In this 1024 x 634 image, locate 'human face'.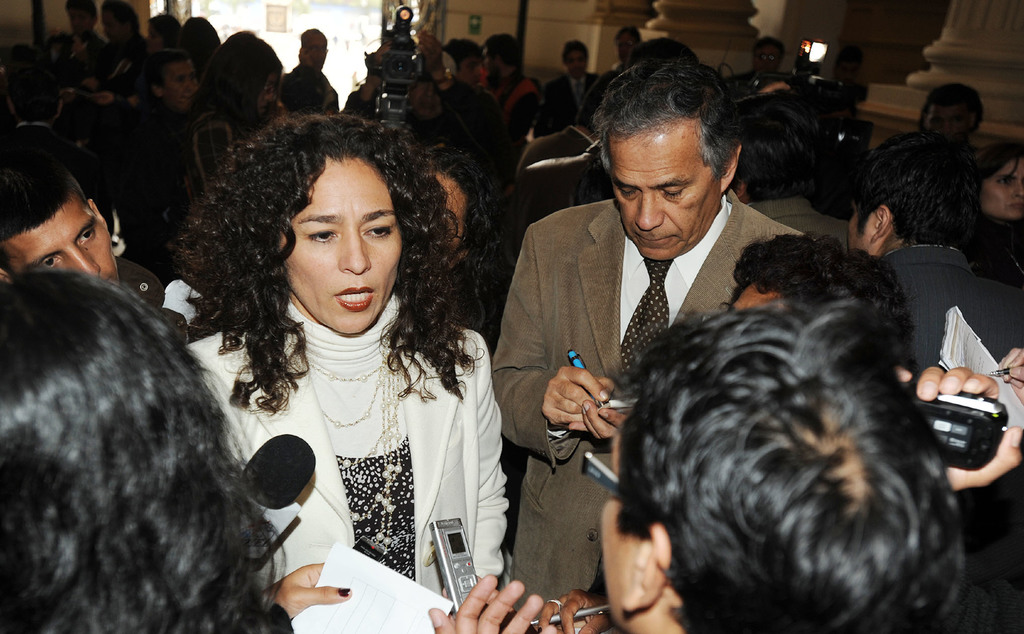
Bounding box: 285/152/404/331.
